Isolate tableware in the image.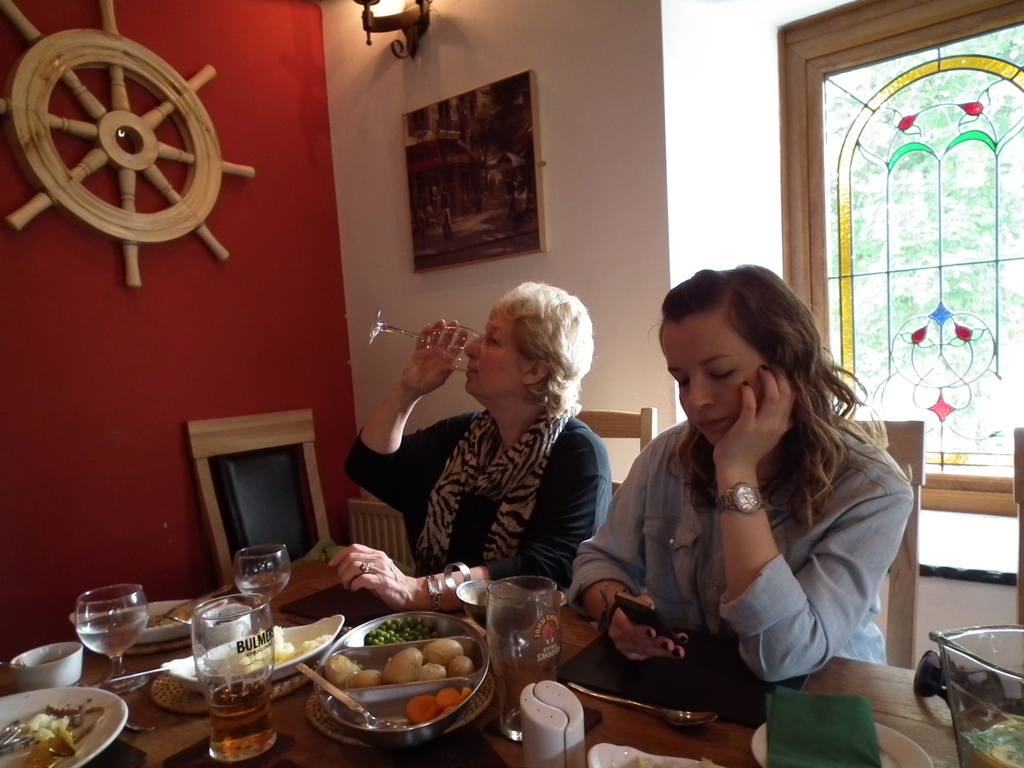
Isolated region: x1=191, y1=595, x2=282, y2=763.
